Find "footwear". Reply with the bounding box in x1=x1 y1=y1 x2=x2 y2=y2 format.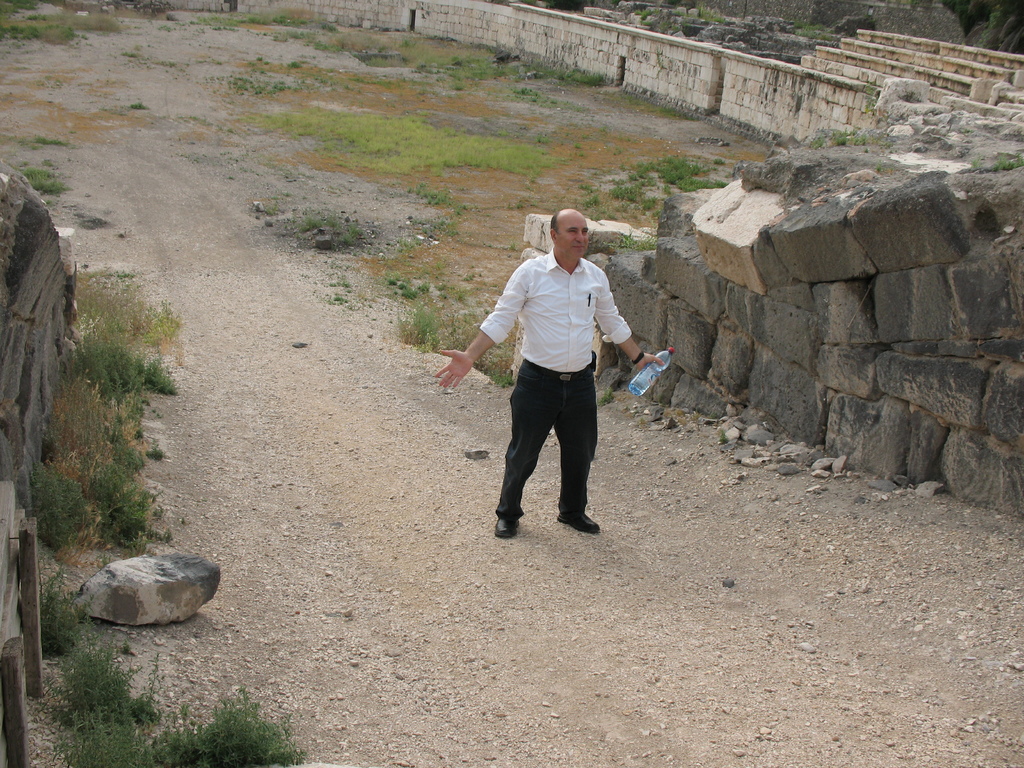
x1=496 y1=515 x2=520 y2=539.
